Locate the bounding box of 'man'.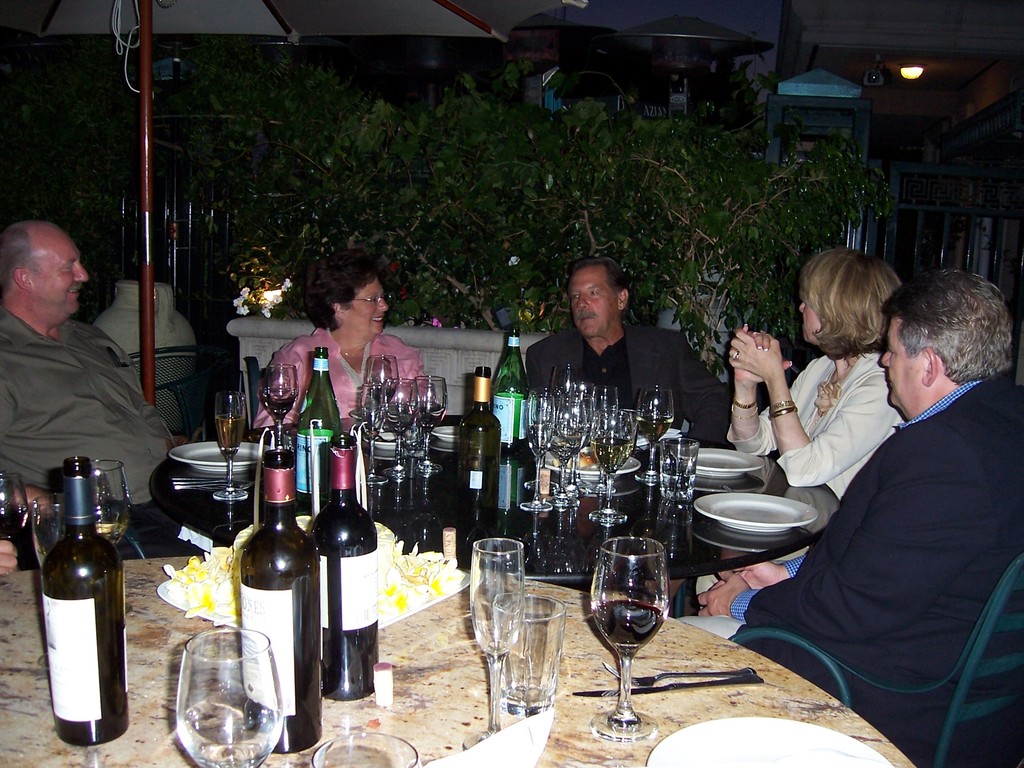
Bounding box: 674:276:1023:744.
